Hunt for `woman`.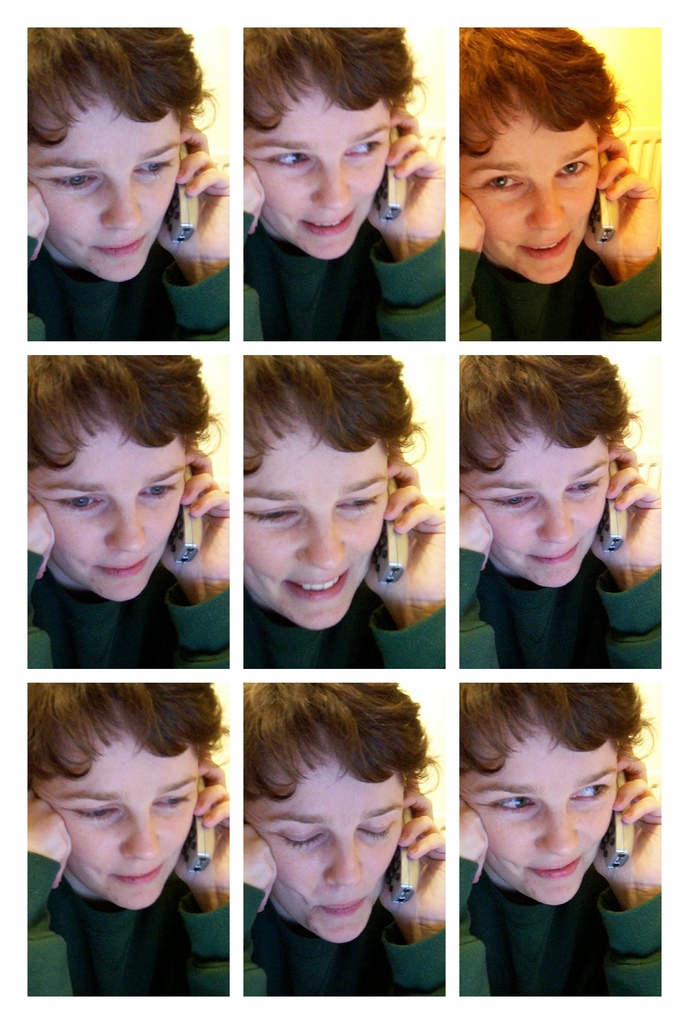
Hunted down at <region>459, 355, 664, 669</region>.
